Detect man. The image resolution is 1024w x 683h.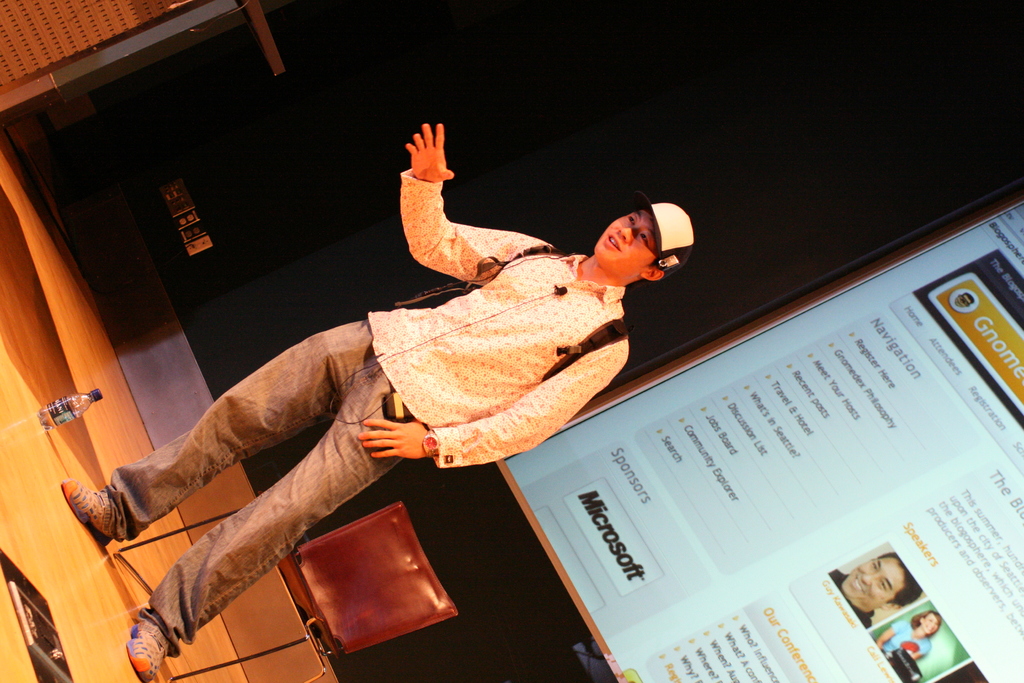
826, 542, 927, 633.
